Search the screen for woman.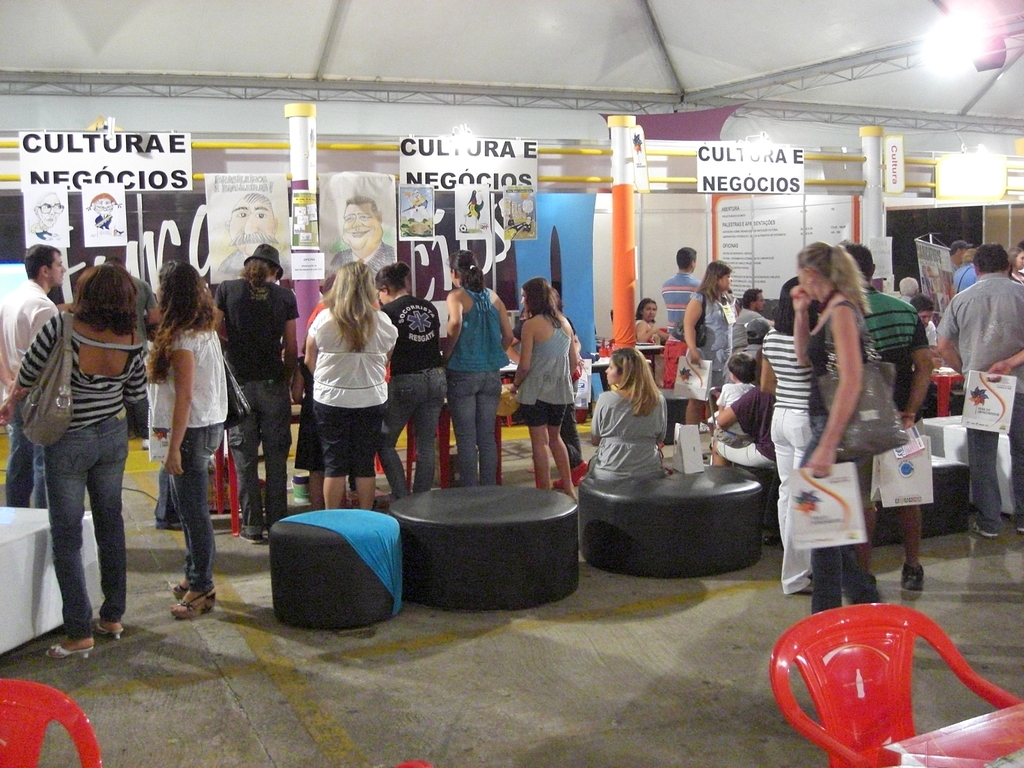
Found at [0, 262, 152, 657].
